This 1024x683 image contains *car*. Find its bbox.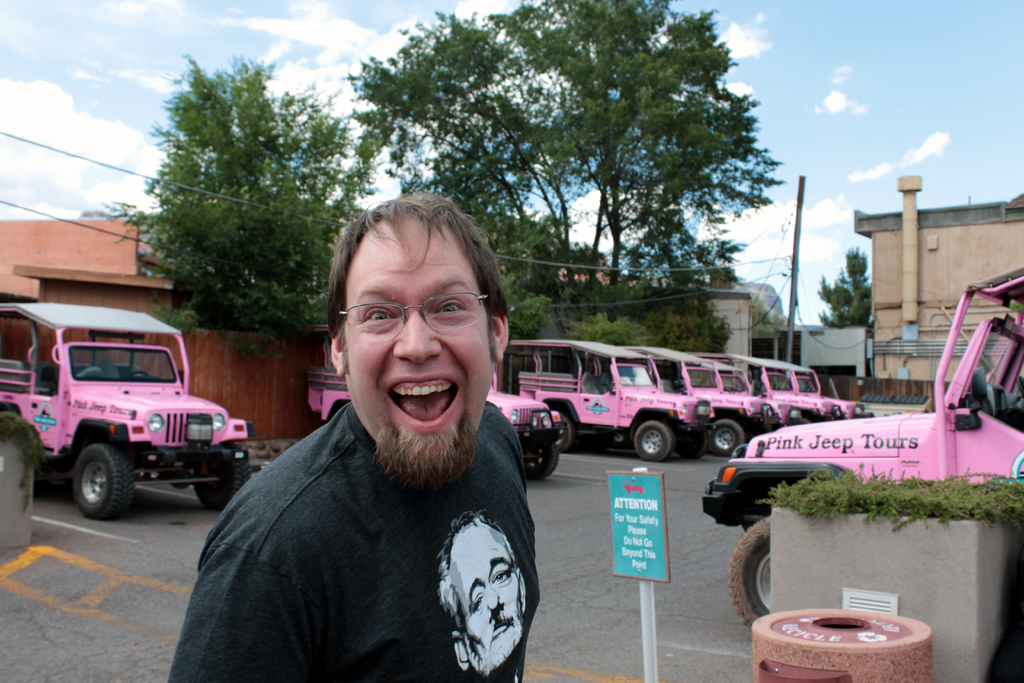
BBox(35, 311, 238, 512).
